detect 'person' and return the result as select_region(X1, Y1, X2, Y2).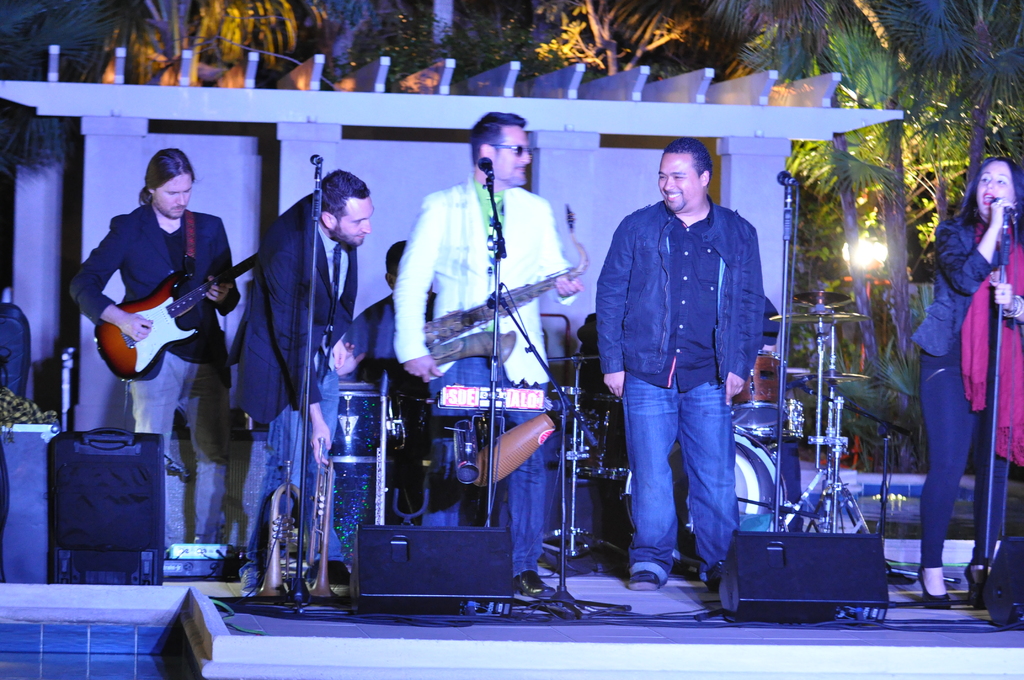
select_region(596, 139, 760, 585).
